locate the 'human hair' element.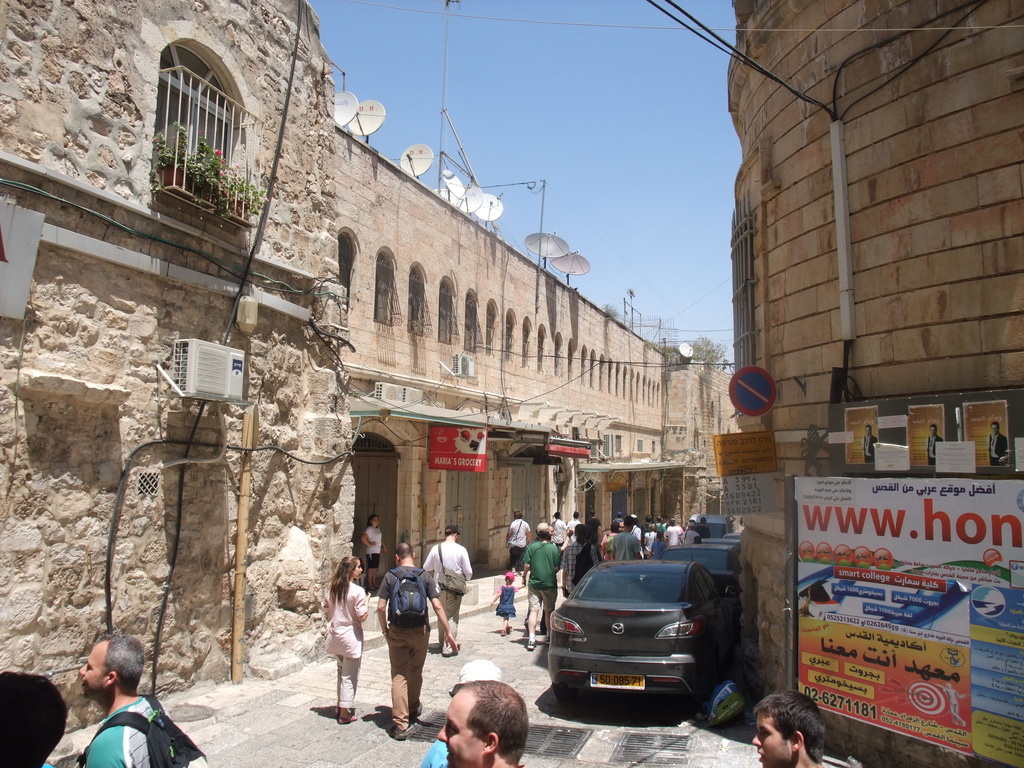
Element bbox: (394,542,415,559).
